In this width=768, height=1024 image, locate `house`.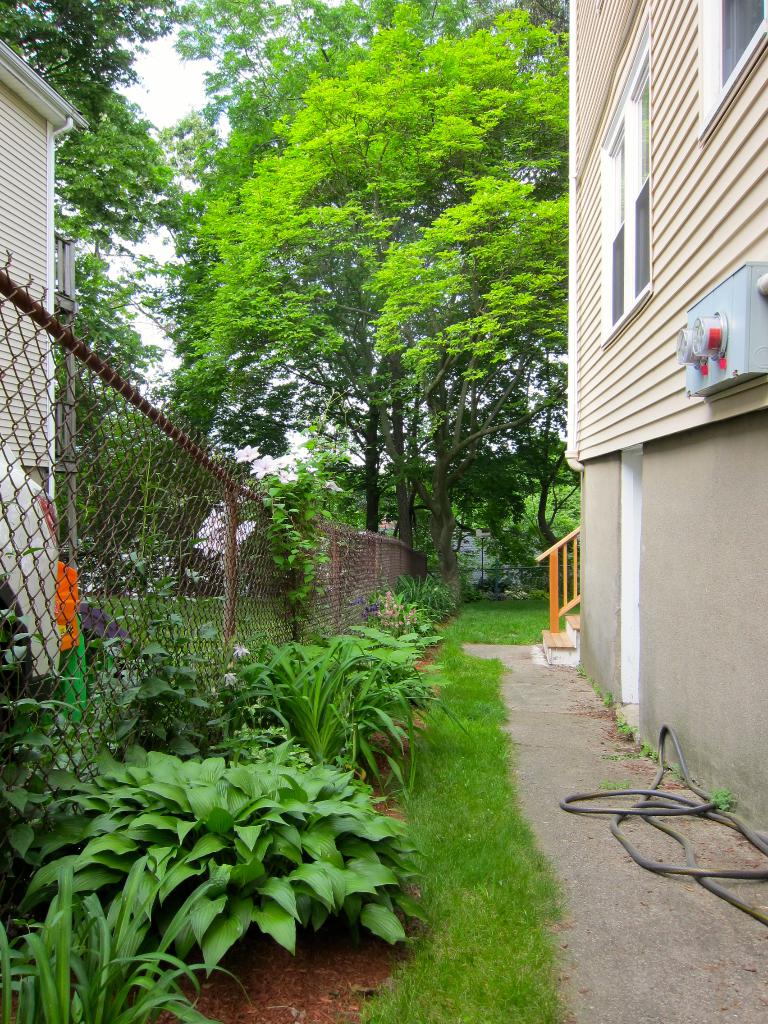
Bounding box: locate(0, 28, 86, 517).
